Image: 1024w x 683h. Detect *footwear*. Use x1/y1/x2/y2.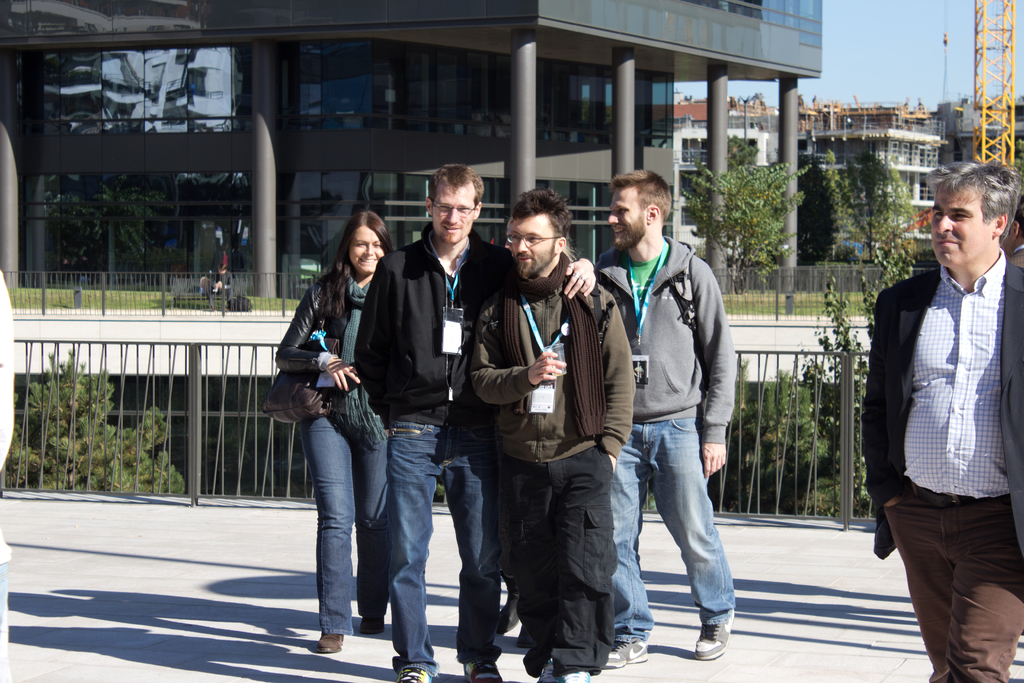
466/659/502/682.
